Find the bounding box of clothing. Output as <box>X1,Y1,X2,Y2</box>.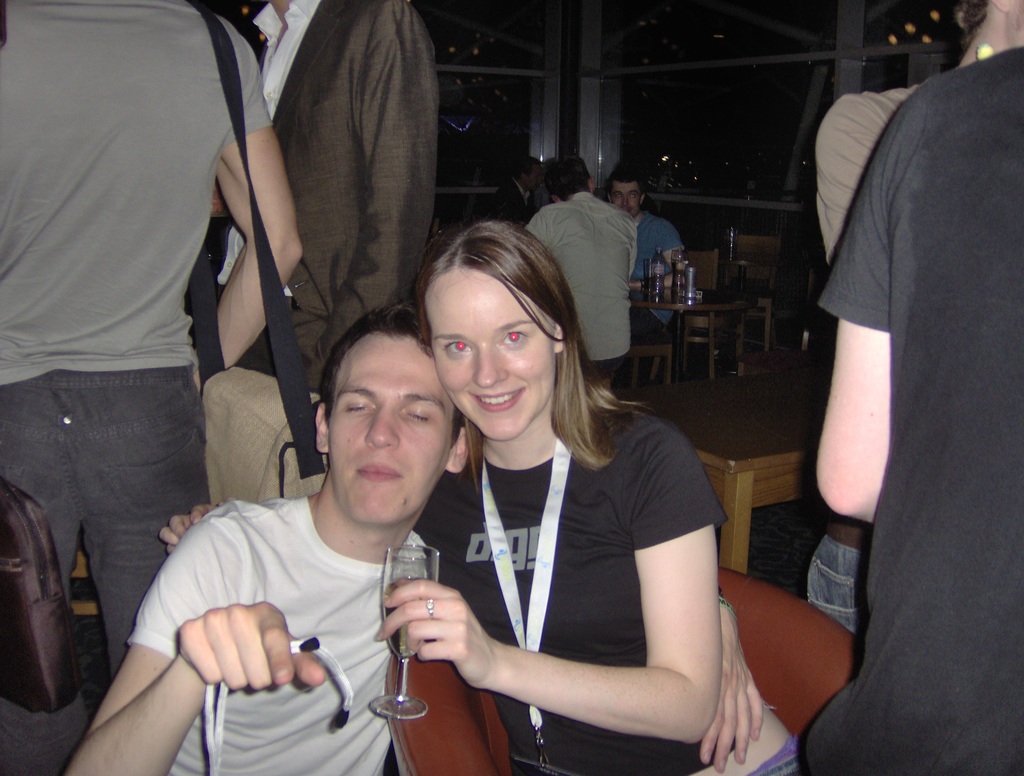
<box>633,206,688,350</box>.
